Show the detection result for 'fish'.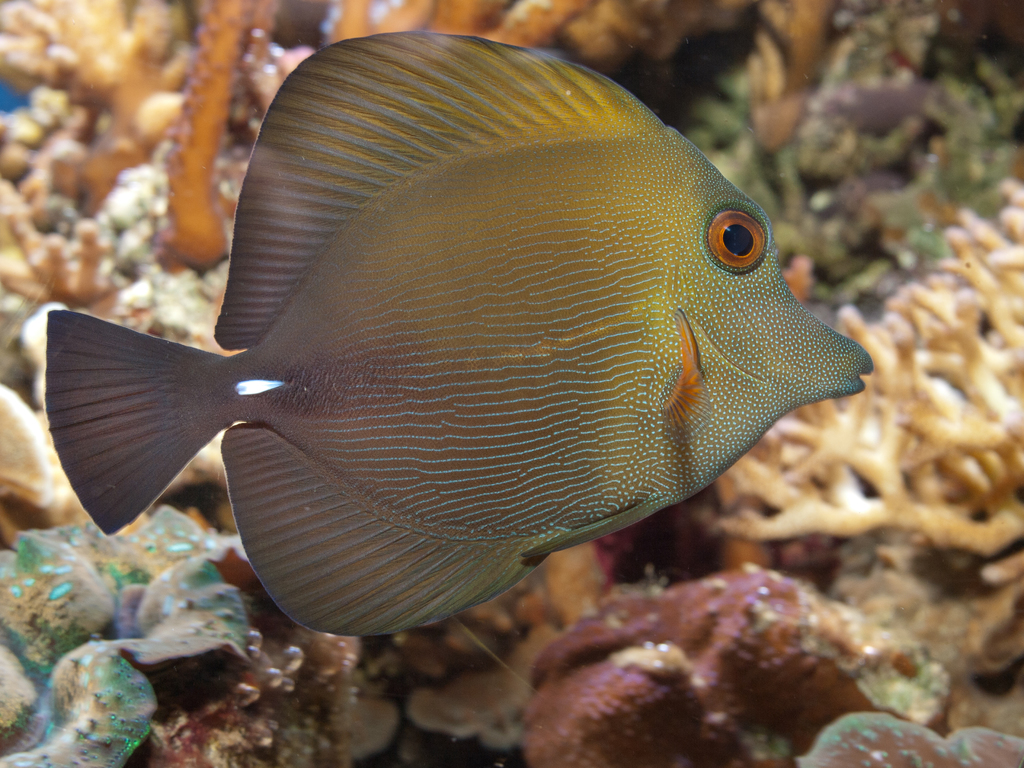
43, 33, 872, 637.
